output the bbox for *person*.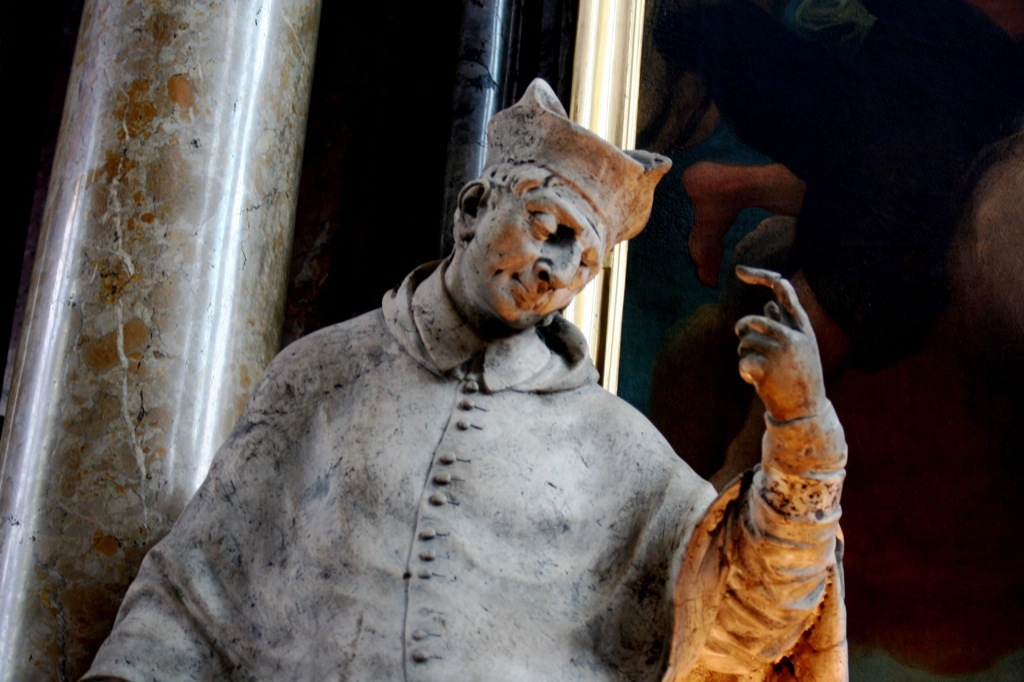
x1=79 y1=77 x2=847 y2=681.
